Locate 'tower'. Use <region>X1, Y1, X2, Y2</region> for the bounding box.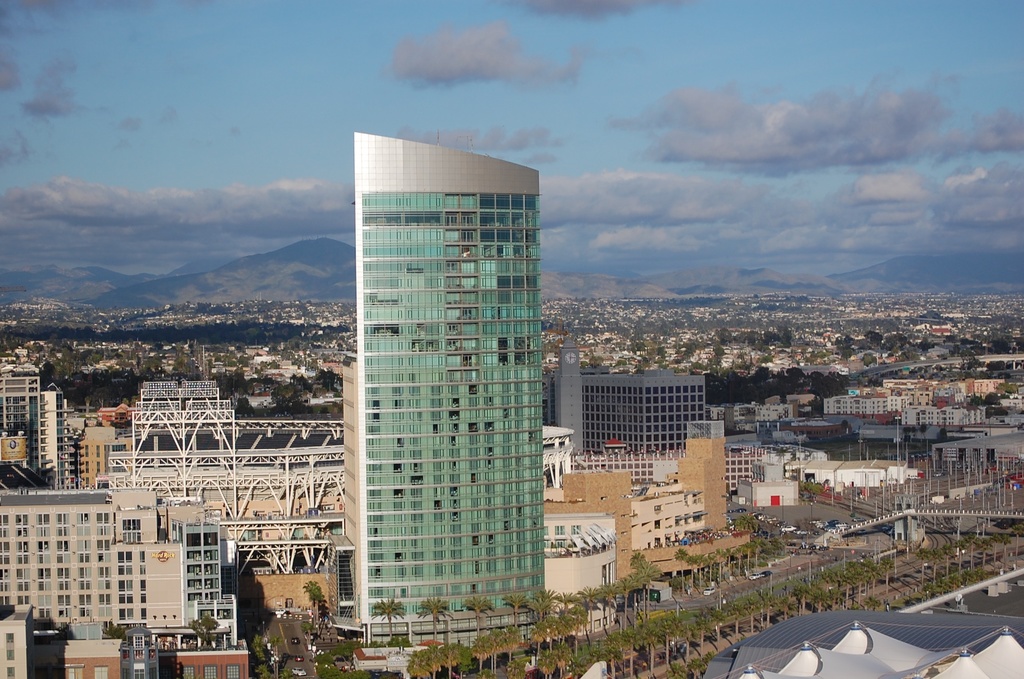
<region>324, 126, 596, 644</region>.
